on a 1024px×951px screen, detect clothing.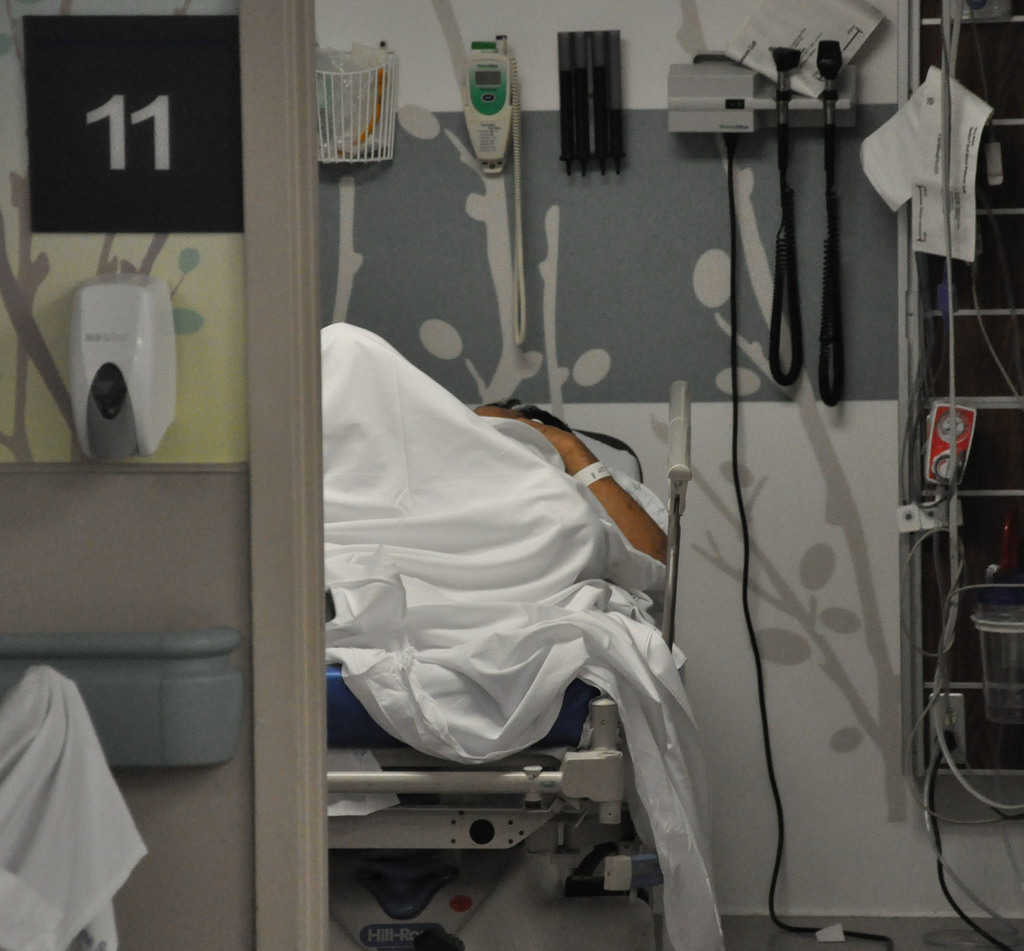
select_region(324, 414, 724, 950).
